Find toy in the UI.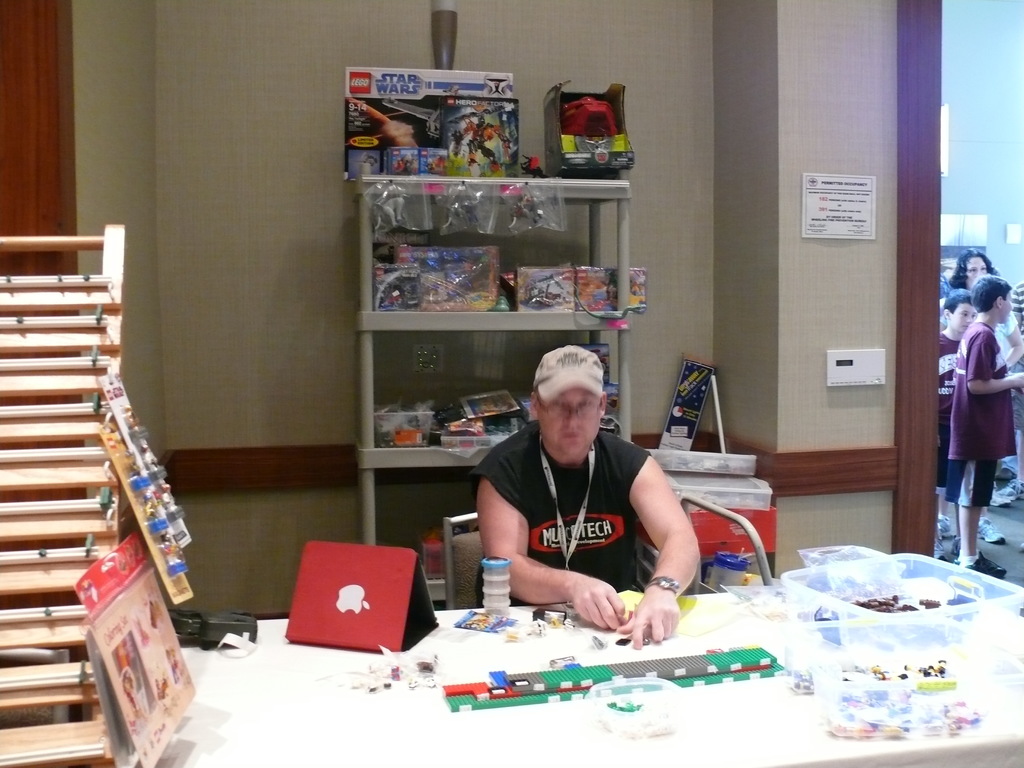
UI element at [518, 154, 545, 178].
